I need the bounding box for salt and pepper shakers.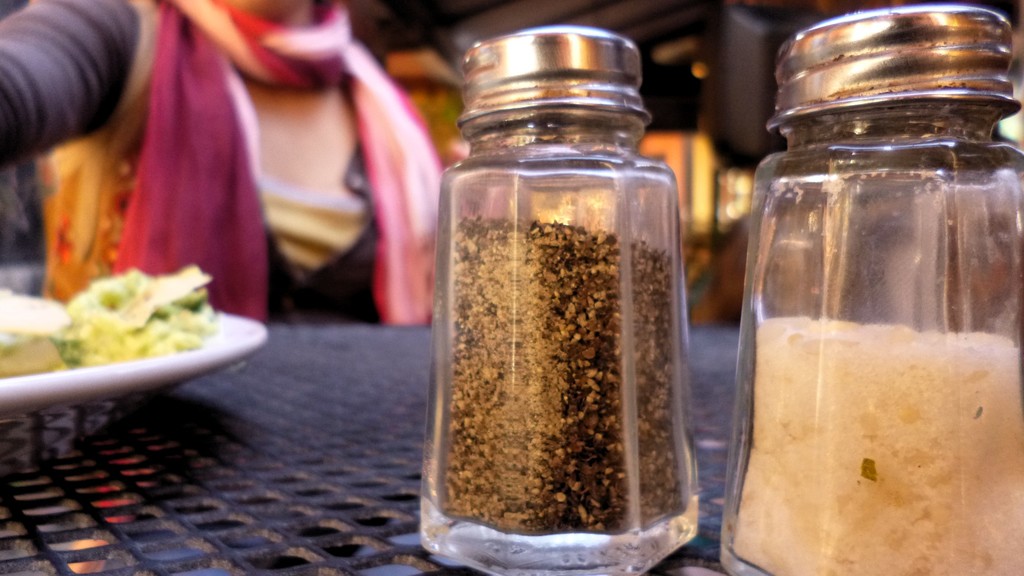
Here it is: 415:22:707:575.
